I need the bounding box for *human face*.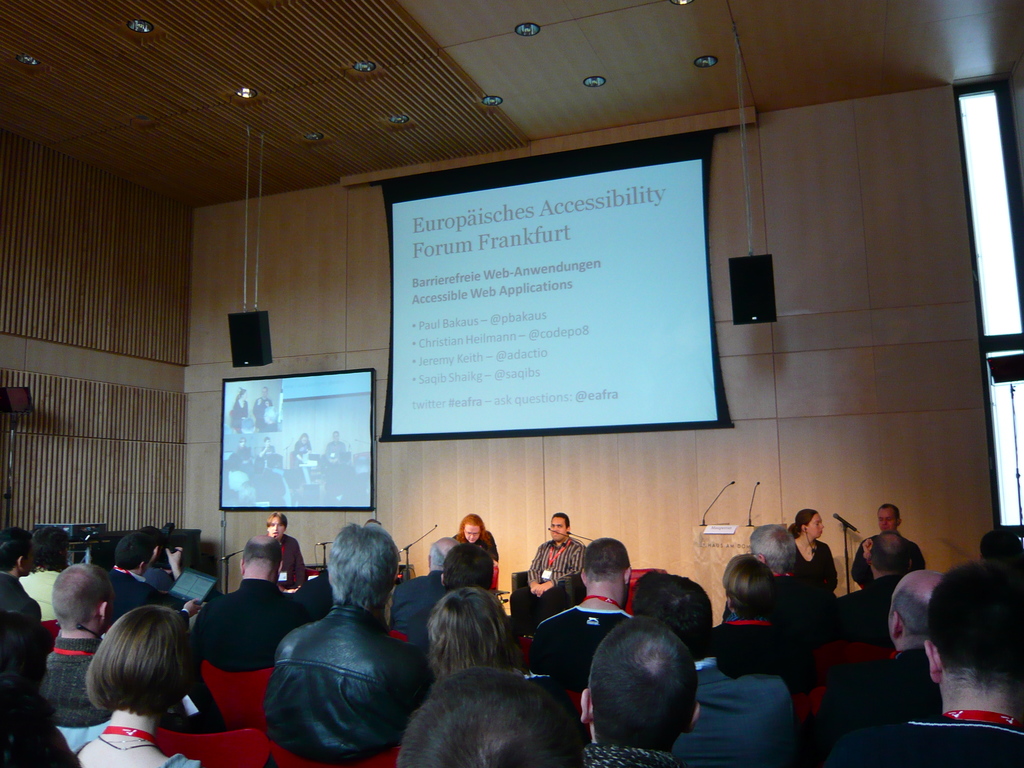
Here it is: box(241, 393, 248, 402).
